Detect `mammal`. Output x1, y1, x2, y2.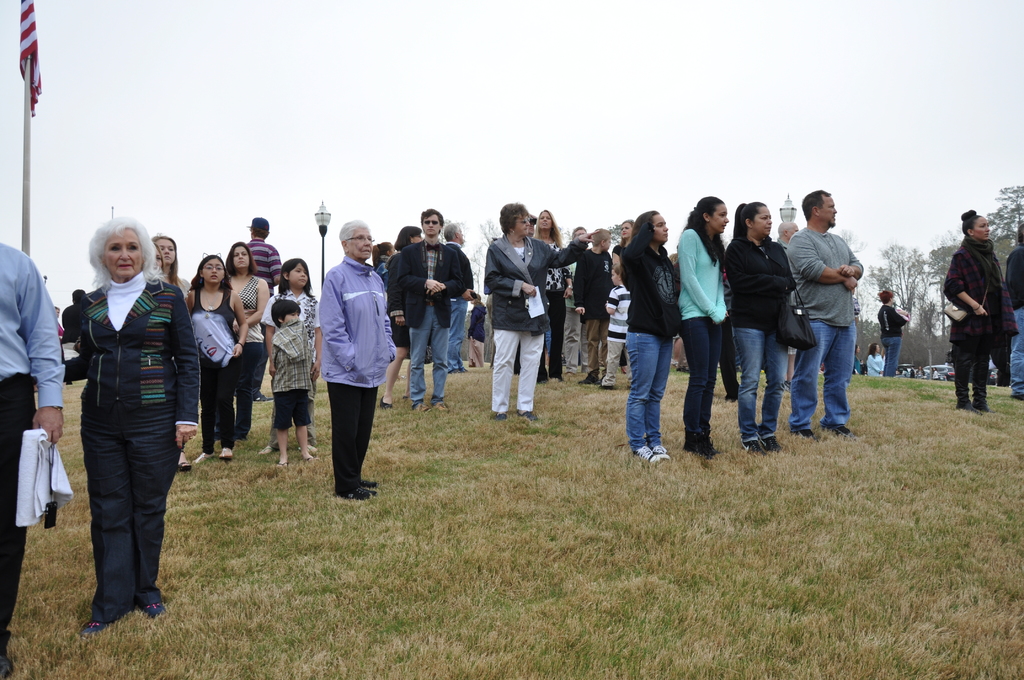
880, 282, 908, 365.
